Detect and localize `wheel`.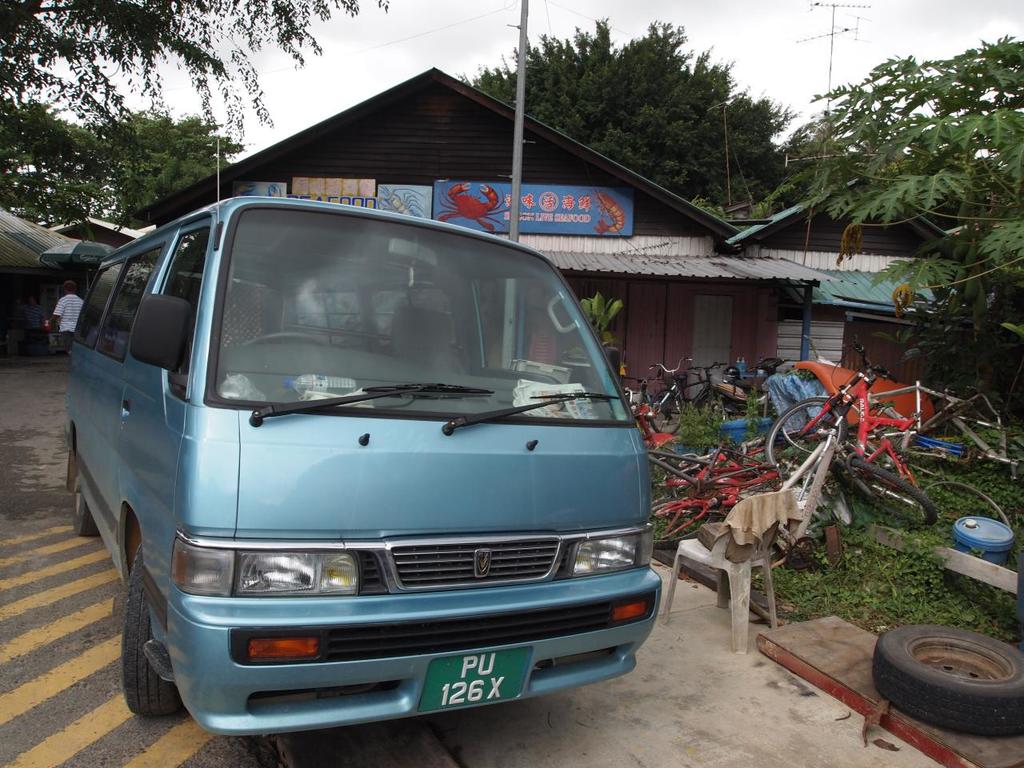
Localized at pyautogui.locateOnScreen(878, 634, 1011, 734).
